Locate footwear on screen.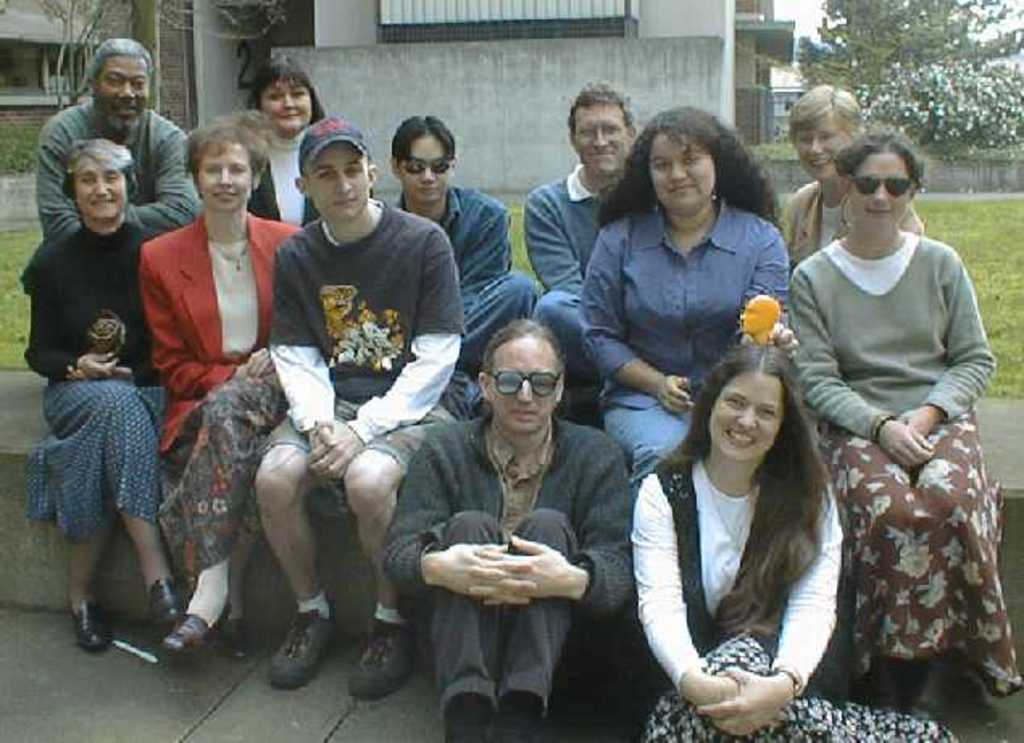
On screen at rect(273, 601, 334, 690).
